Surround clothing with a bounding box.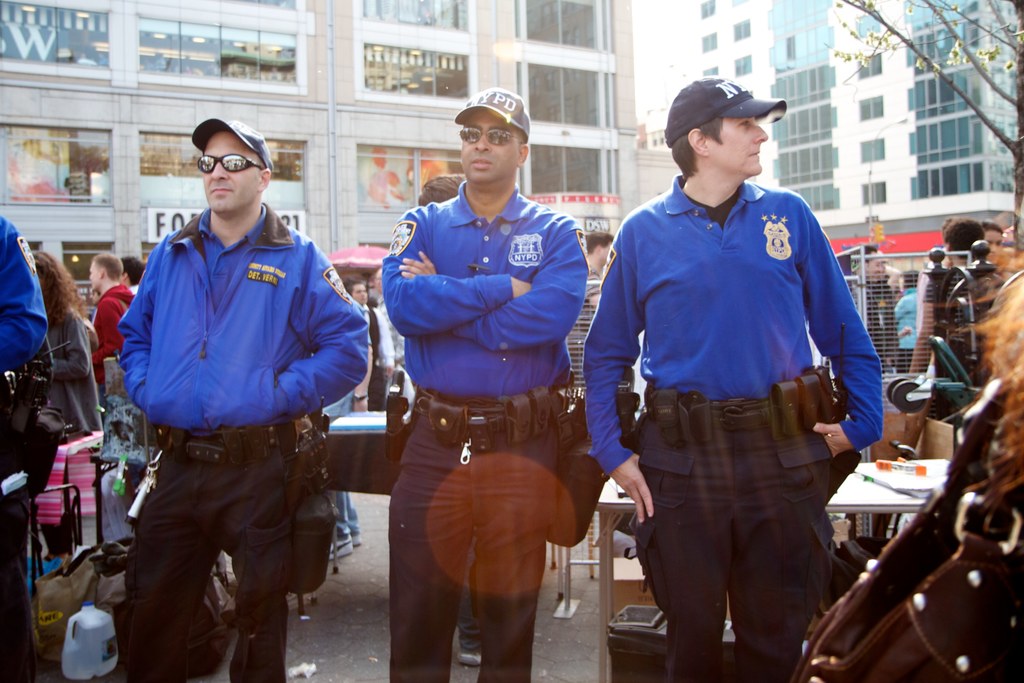
left=848, top=278, right=890, bottom=353.
